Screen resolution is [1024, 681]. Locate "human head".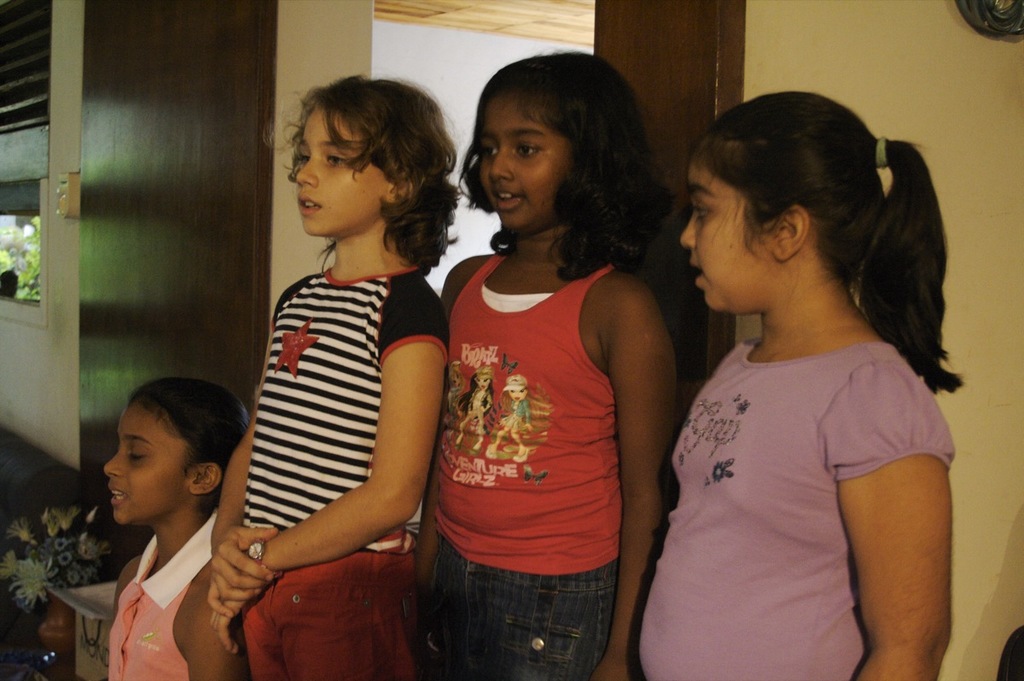
<bbox>678, 86, 926, 319</bbox>.
